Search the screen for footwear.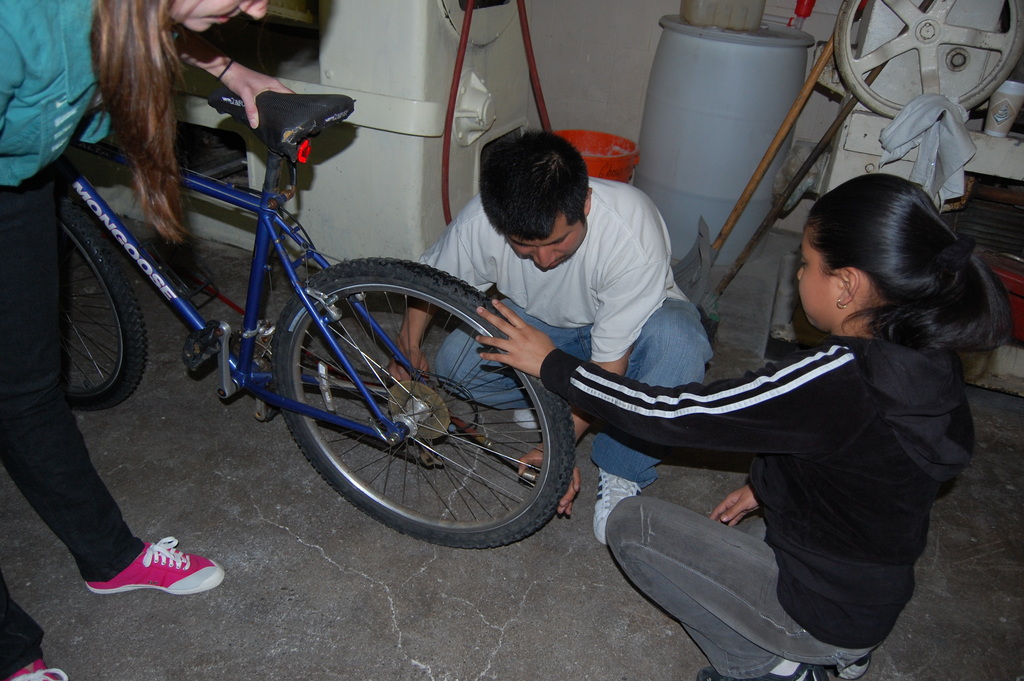
Found at left=829, top=657, right=875, bottom=680.
